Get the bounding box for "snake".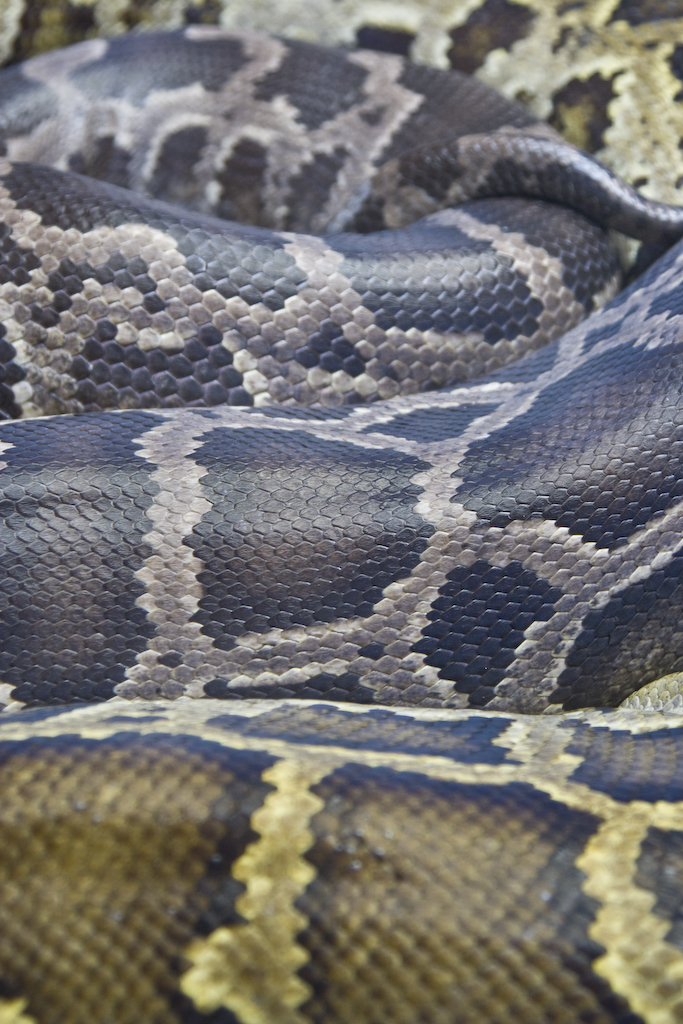
region(0, 241, 682, 712).
